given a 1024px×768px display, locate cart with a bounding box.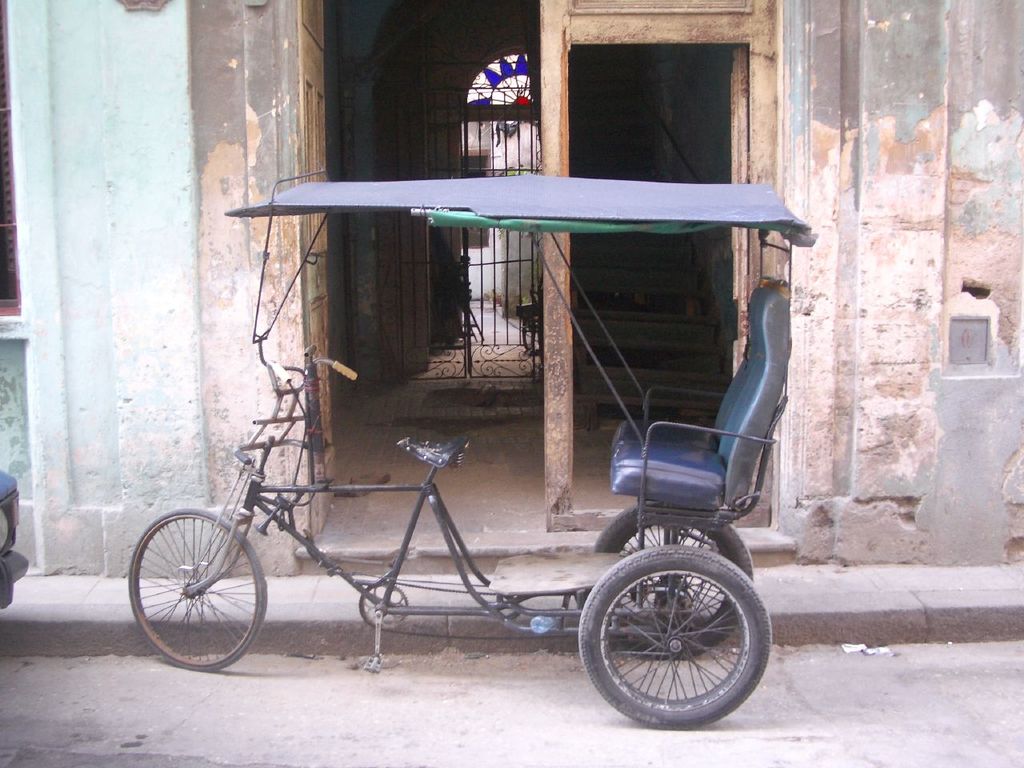
Located: bbox=[130, 174, 822, 730].
